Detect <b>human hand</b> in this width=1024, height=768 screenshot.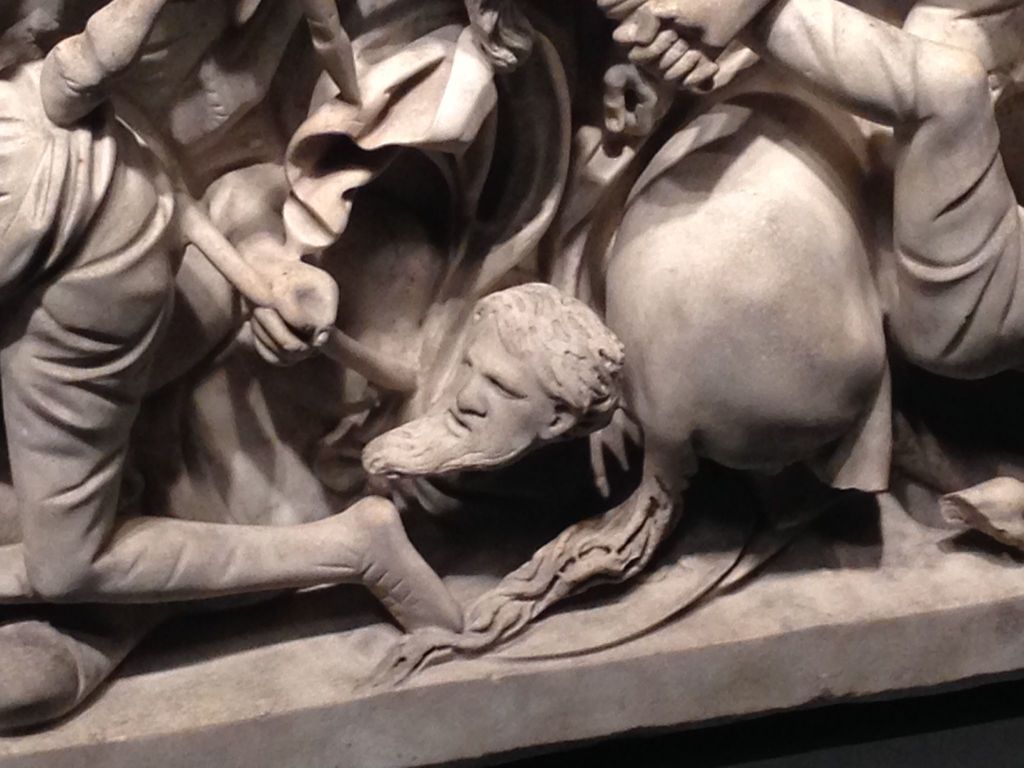
Detection: (242,253,343,367).
